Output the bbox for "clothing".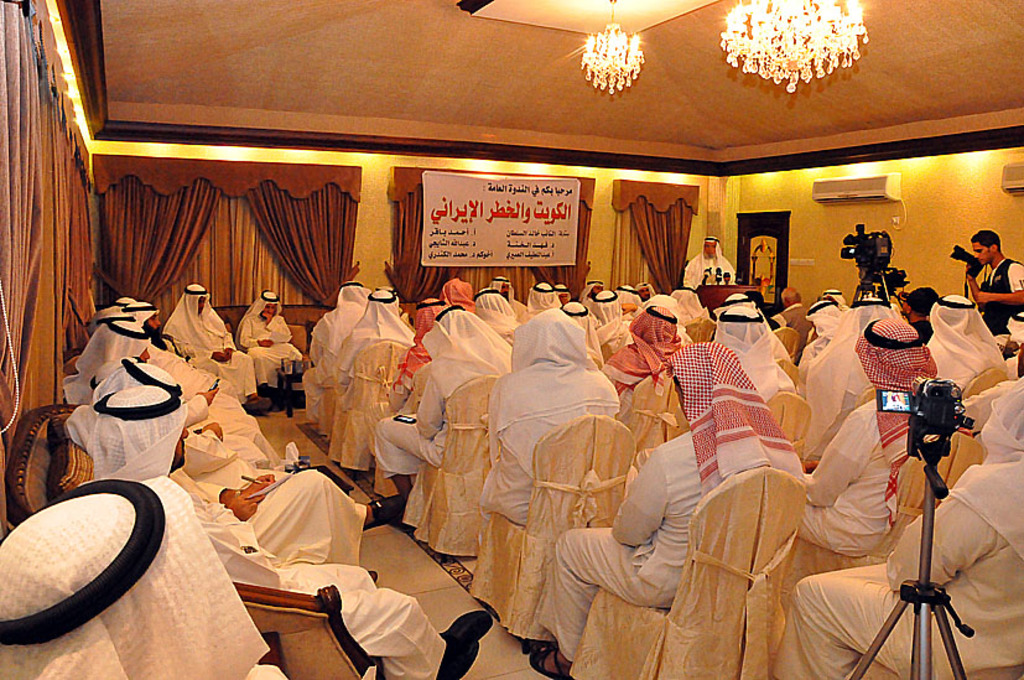
[682,233,737,291].
